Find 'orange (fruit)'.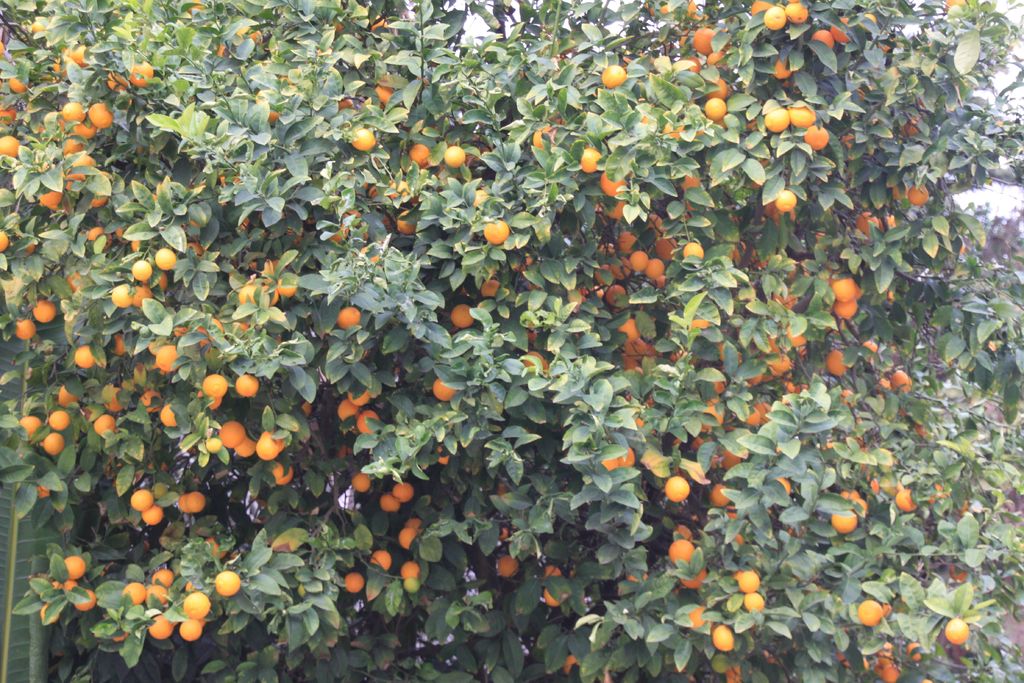
box(134, 390, 162, 411).
